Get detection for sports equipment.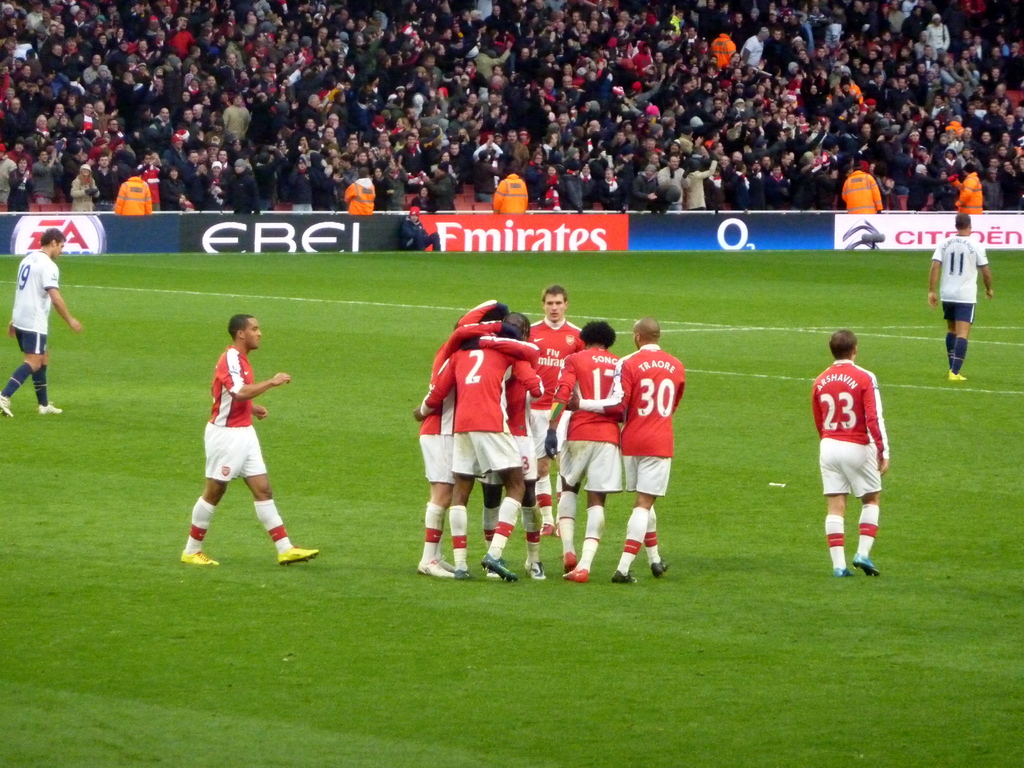
Detection: box=[845, 554, 875, 577].
